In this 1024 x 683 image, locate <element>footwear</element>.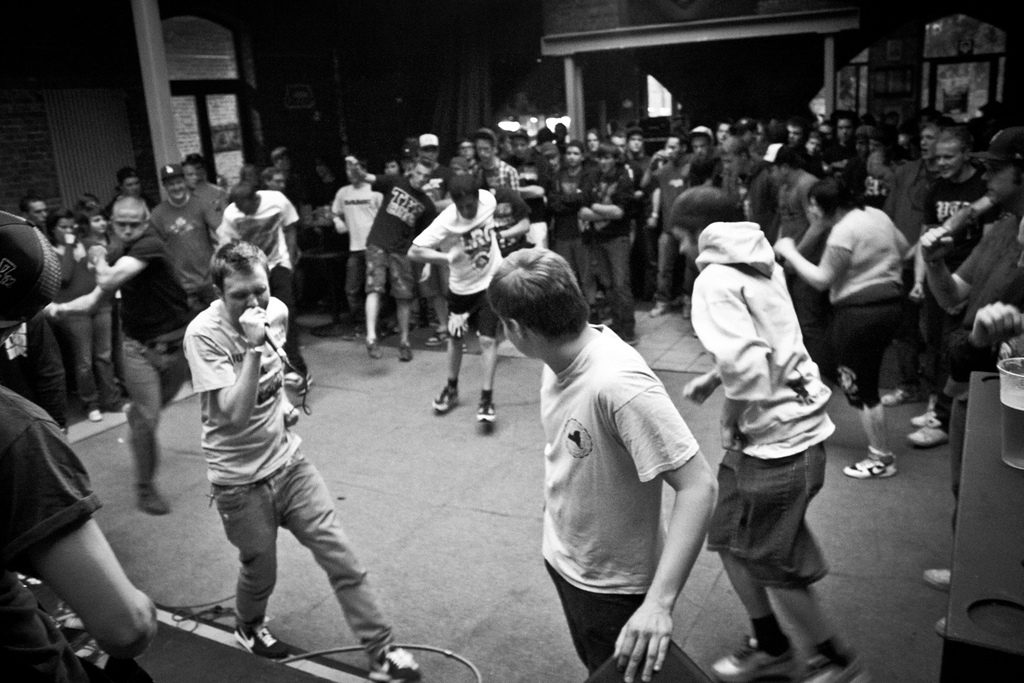
Bounding box: bbox(120, 402, 130, 414).
